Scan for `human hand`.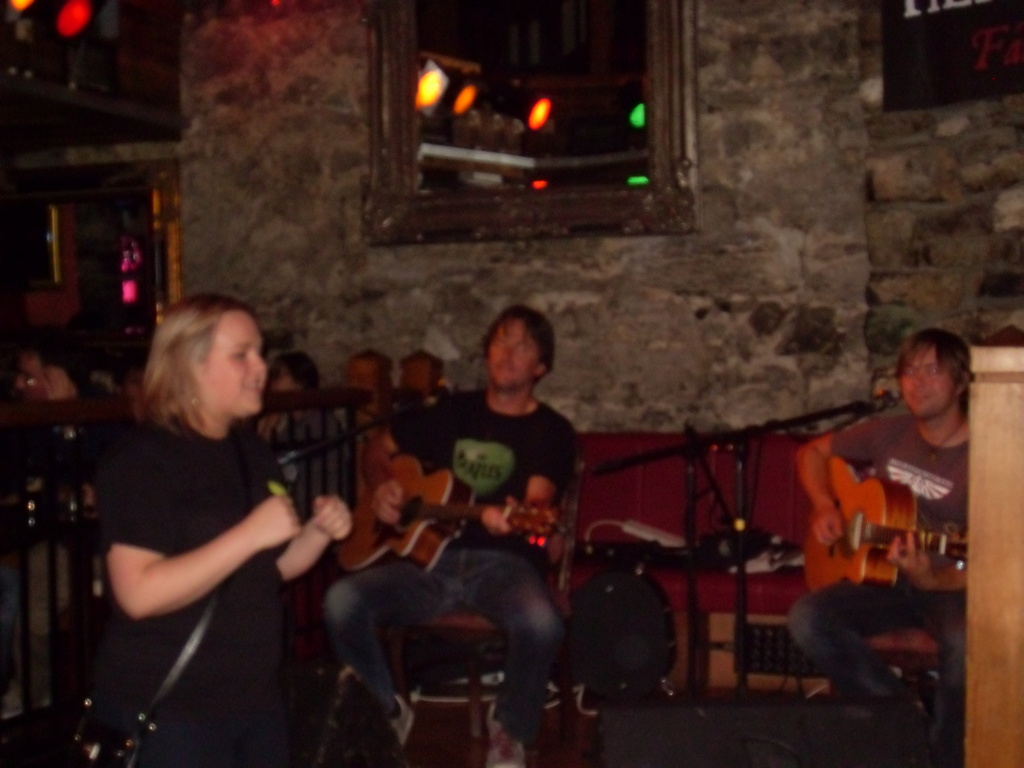
Scan result: [810, 508, 848, 552].
